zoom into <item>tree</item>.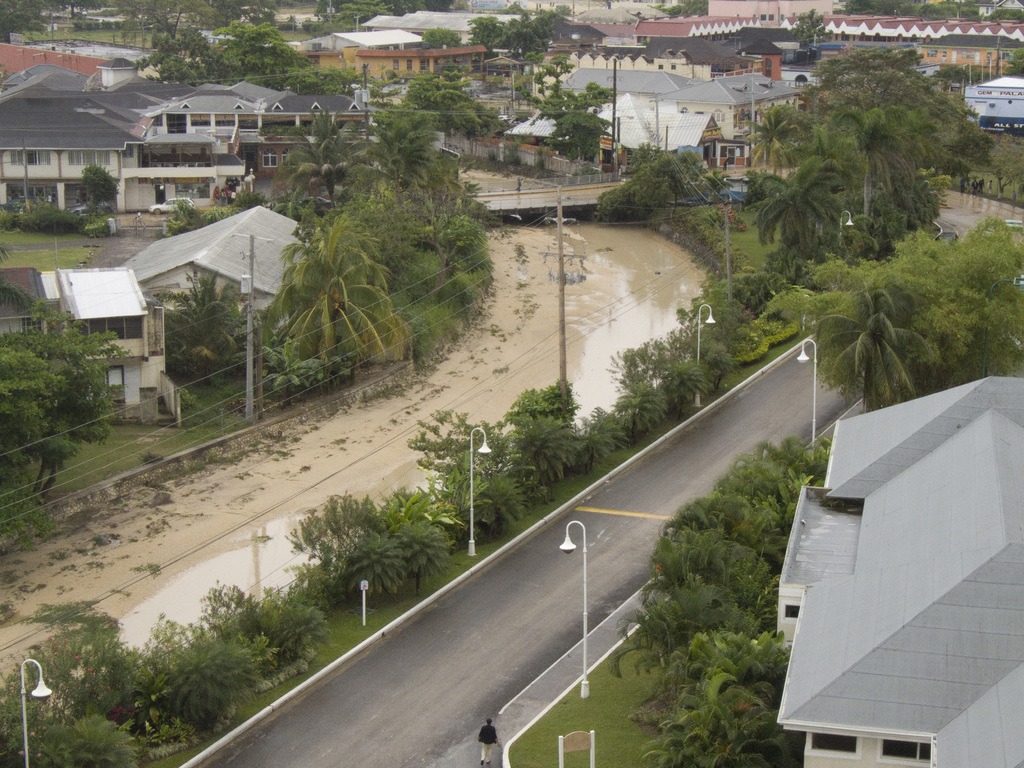
Zoom target: {"x1": 260, "y1": 111, "x2": 350, "y2": 205}.
